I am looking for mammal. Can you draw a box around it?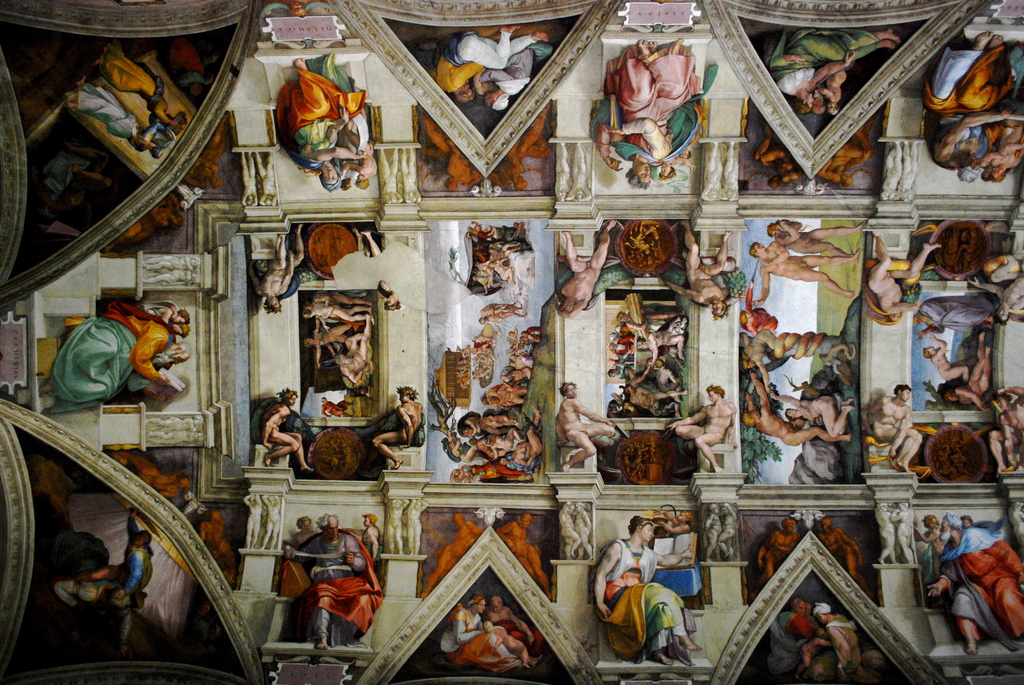
Sure, the bounding box is bbox=(67, 77, 175, 156).
